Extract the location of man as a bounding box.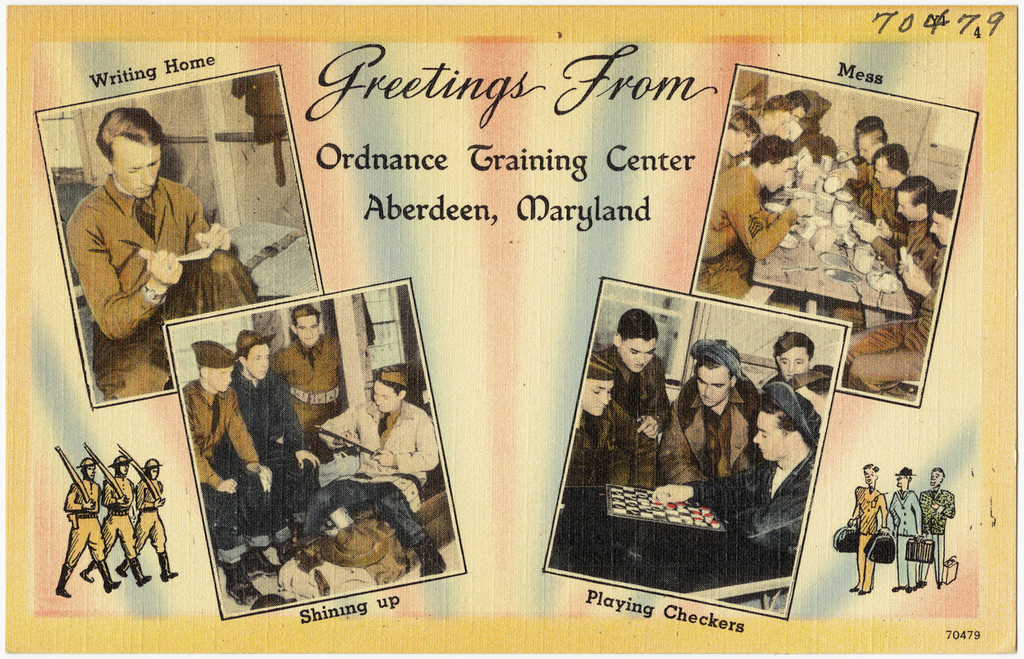
BBox(180, 339, 275, 609).
